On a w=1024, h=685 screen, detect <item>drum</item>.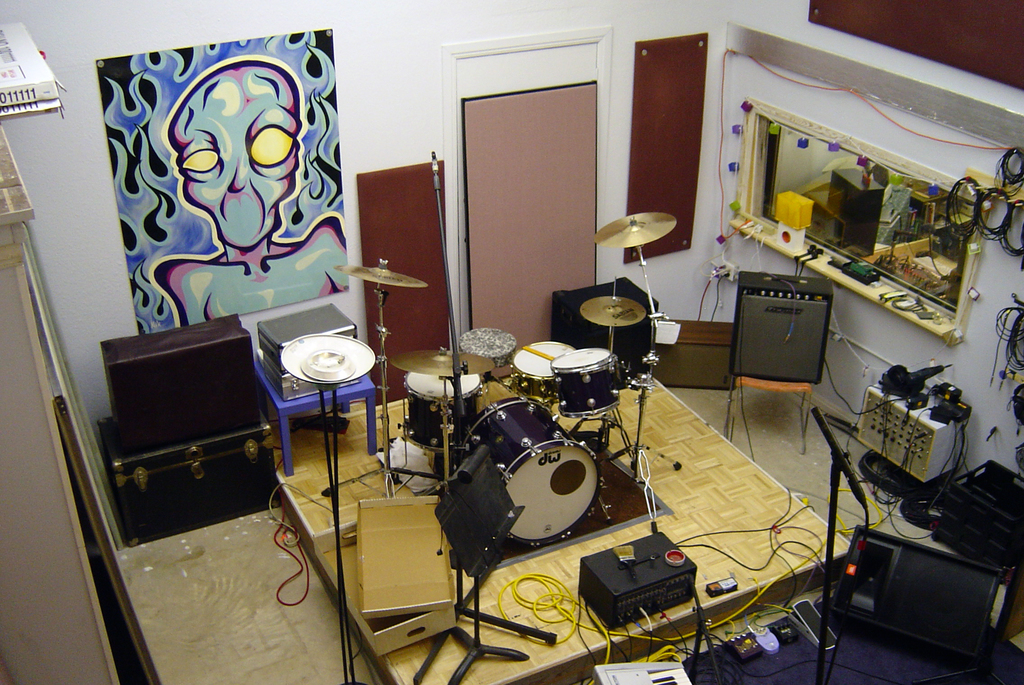
507 341 574 403.
